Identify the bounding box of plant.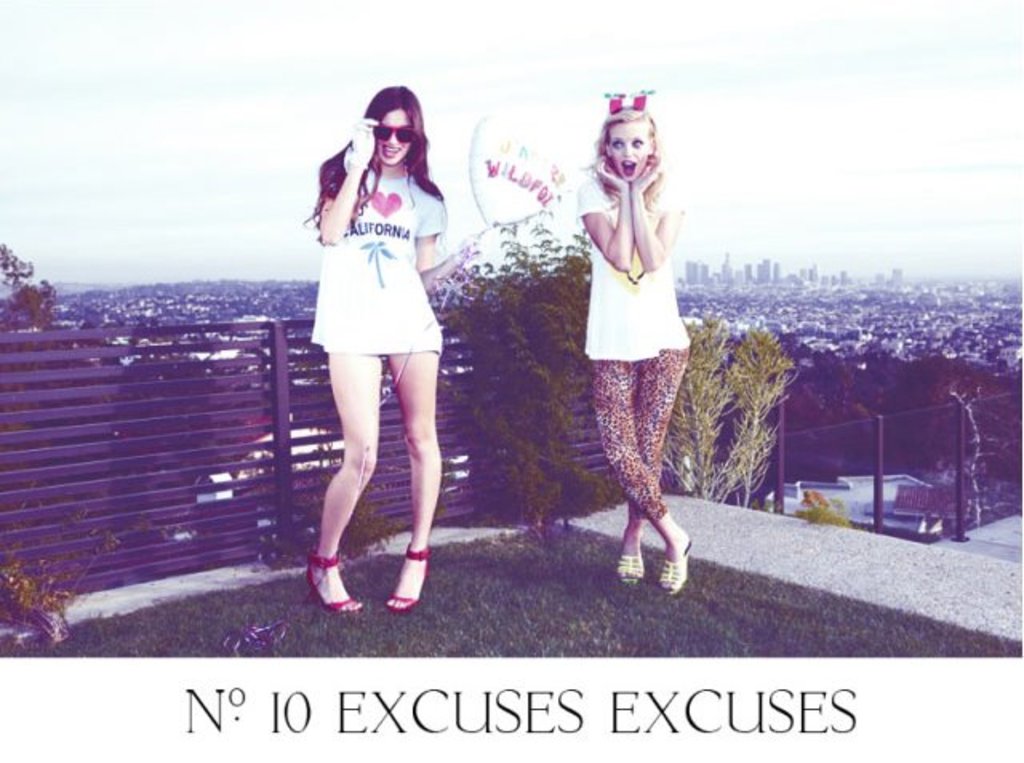
(left=794, top=494, right=870, bottom=536).
